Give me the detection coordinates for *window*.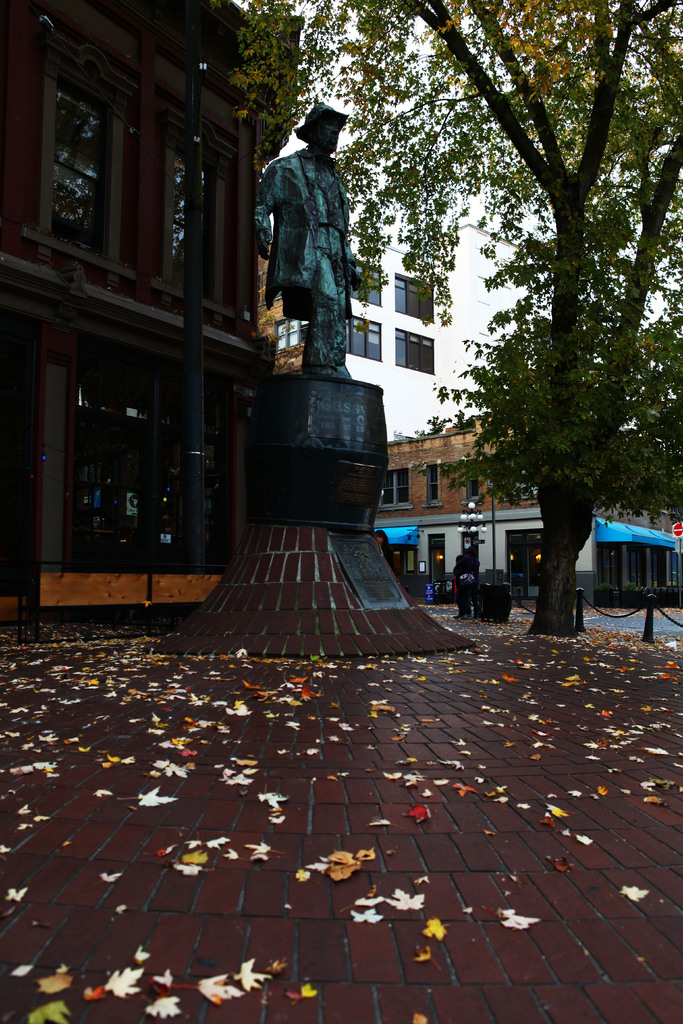
bbox(41, 94, 108, 257).
